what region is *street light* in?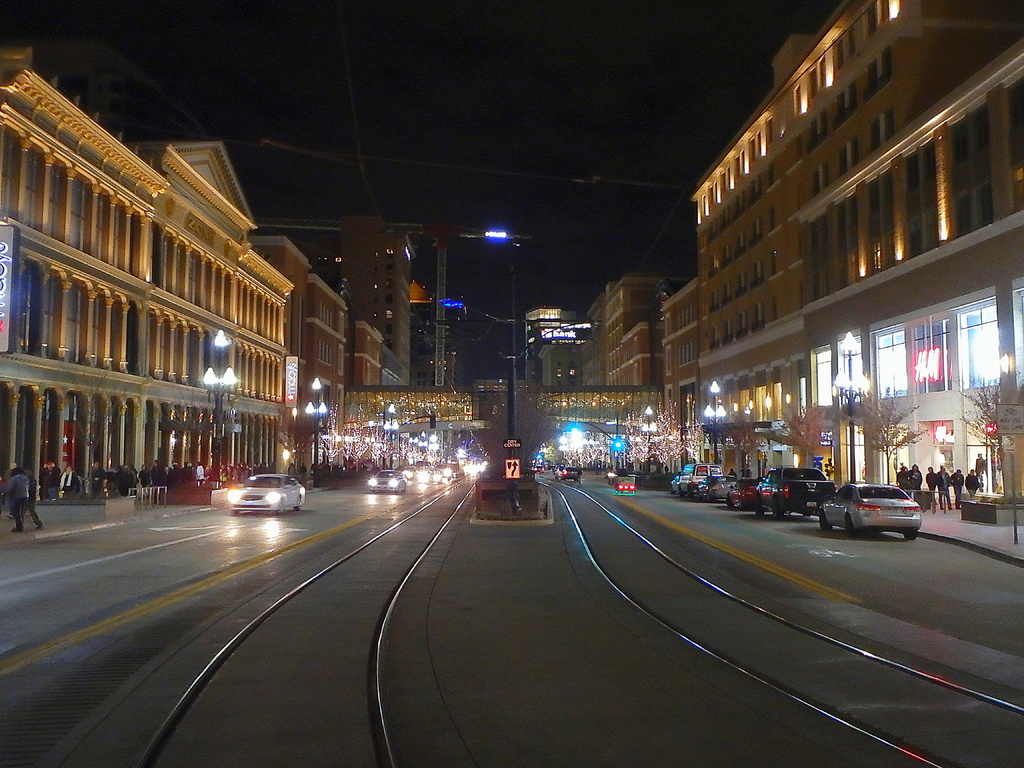
{"left": 408, "top": 435, "right": 425, "bottom": 466}.
